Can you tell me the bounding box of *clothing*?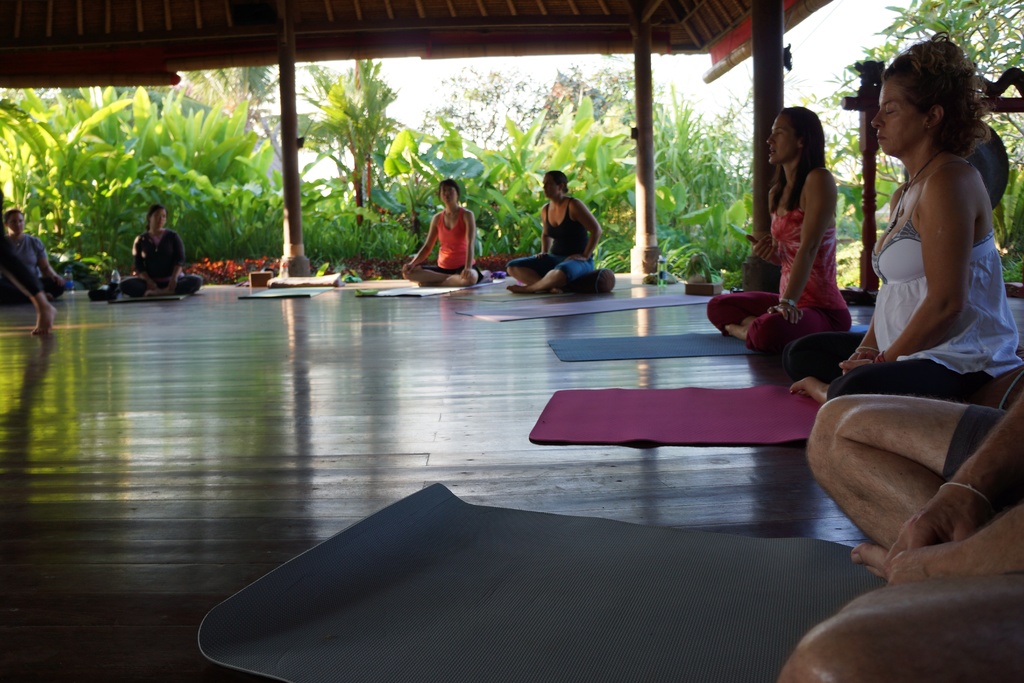
(0, 199, 41, 298).
